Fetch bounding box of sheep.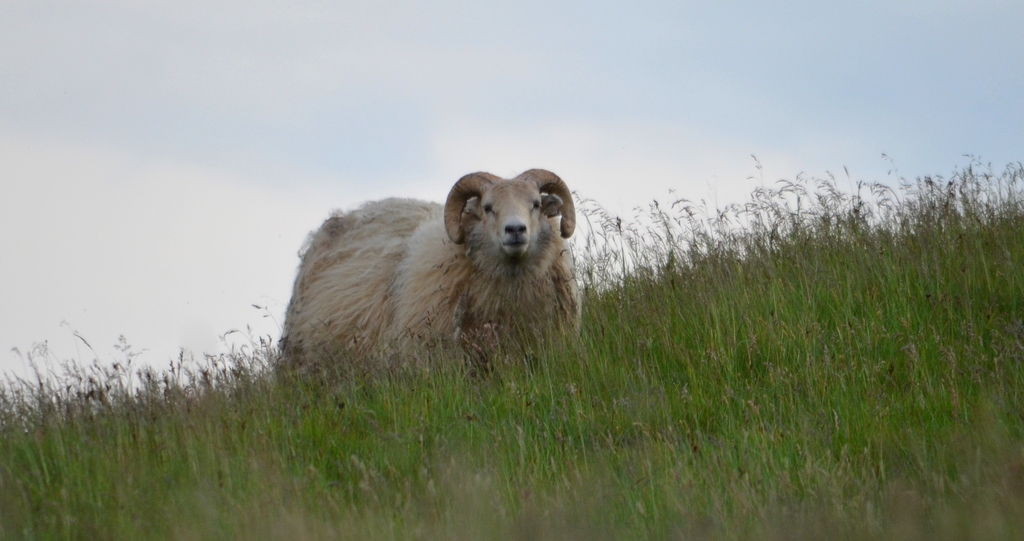
Bbox: bbox(276, 166, 584, 371).
